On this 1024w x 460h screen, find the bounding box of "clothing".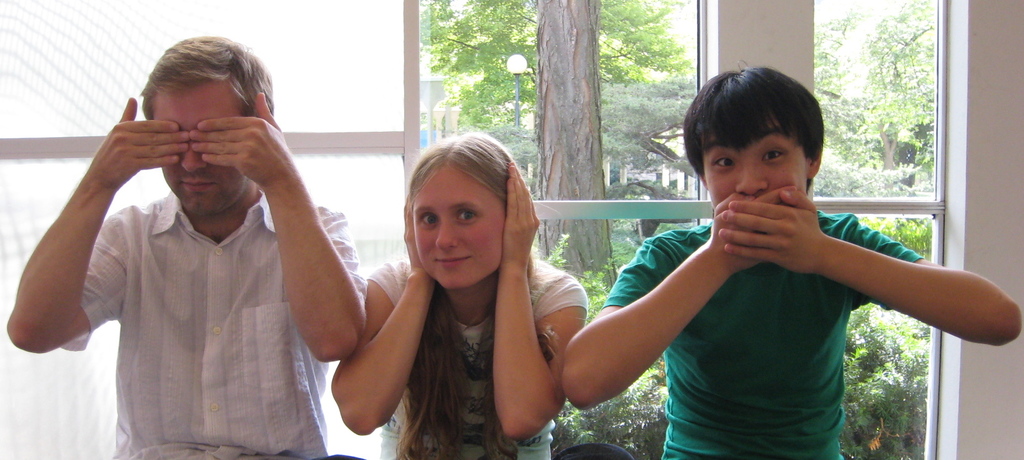
Bounding box: [59, 189, 368, 459].
